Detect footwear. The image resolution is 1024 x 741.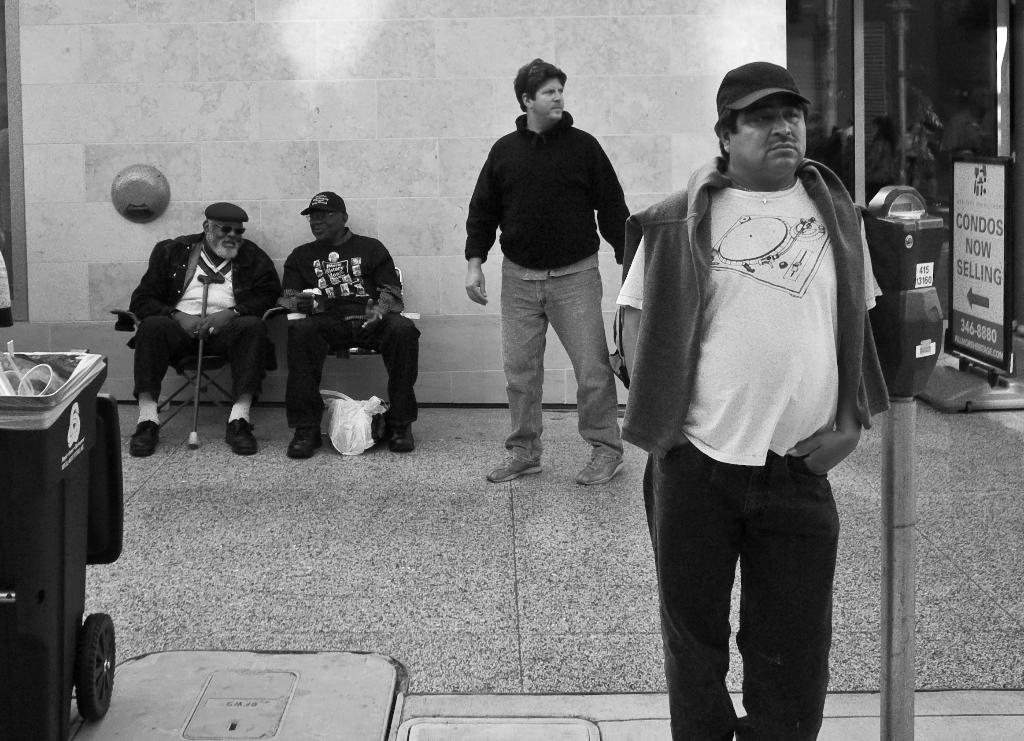
detection(125, 419, 163, 458).
